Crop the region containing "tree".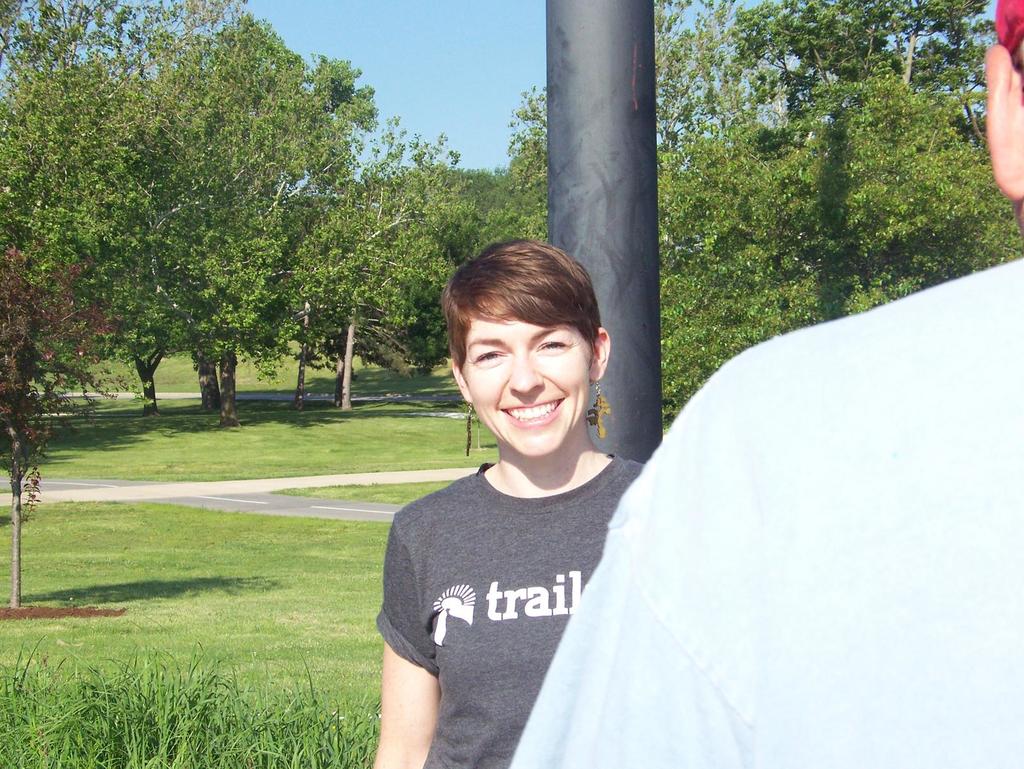
Crop region: (left=81, top=4, right=380, bottom=416).
